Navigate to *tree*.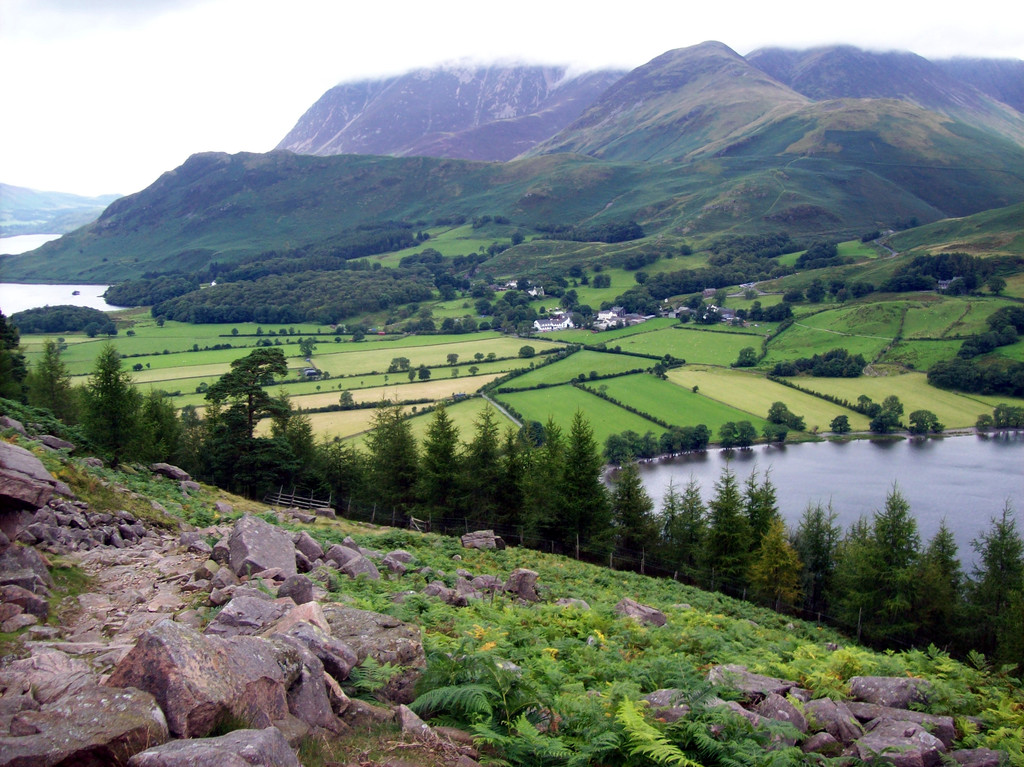
Navigation target: region(153, 385, 209, 471).
